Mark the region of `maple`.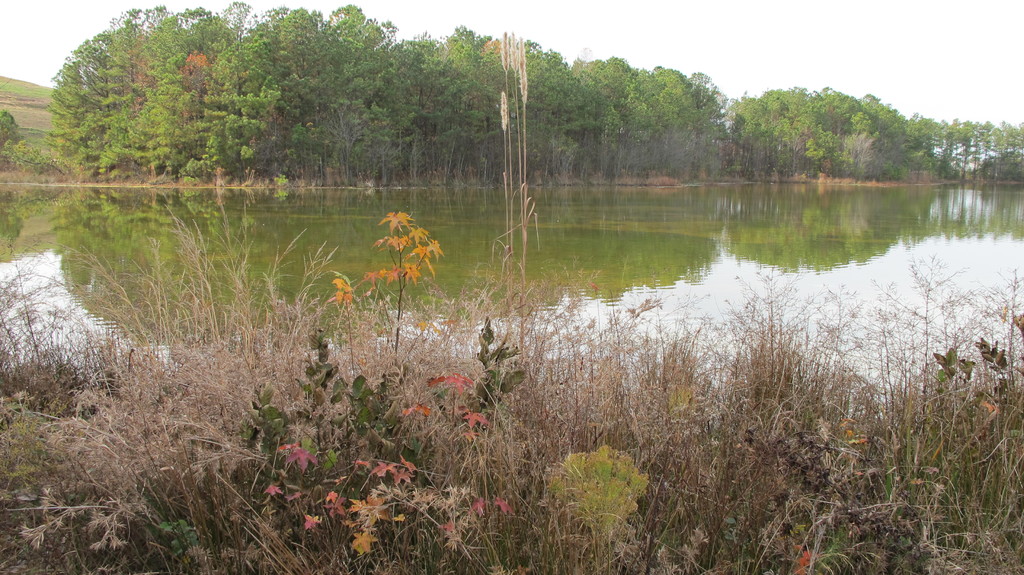
Region: Rect(353, 464, 374, 480).
